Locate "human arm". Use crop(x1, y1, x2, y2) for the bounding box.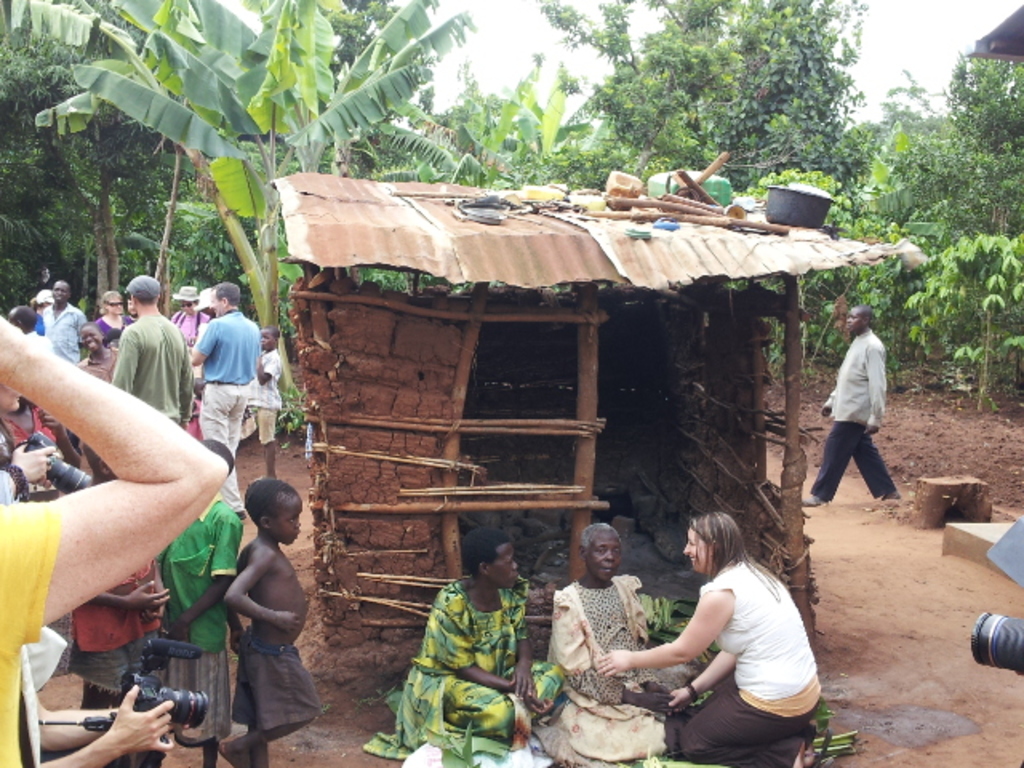
crop(88, 590, 171, 611).
